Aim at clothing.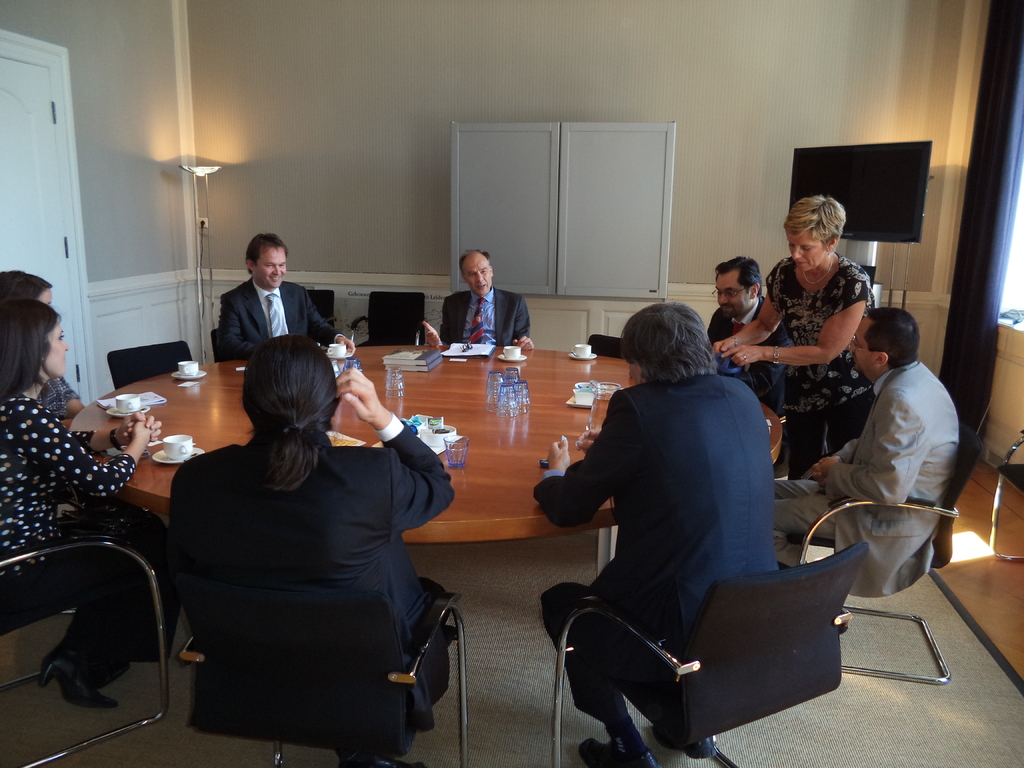
Aimed at rect(535, 308, 833, 721).
